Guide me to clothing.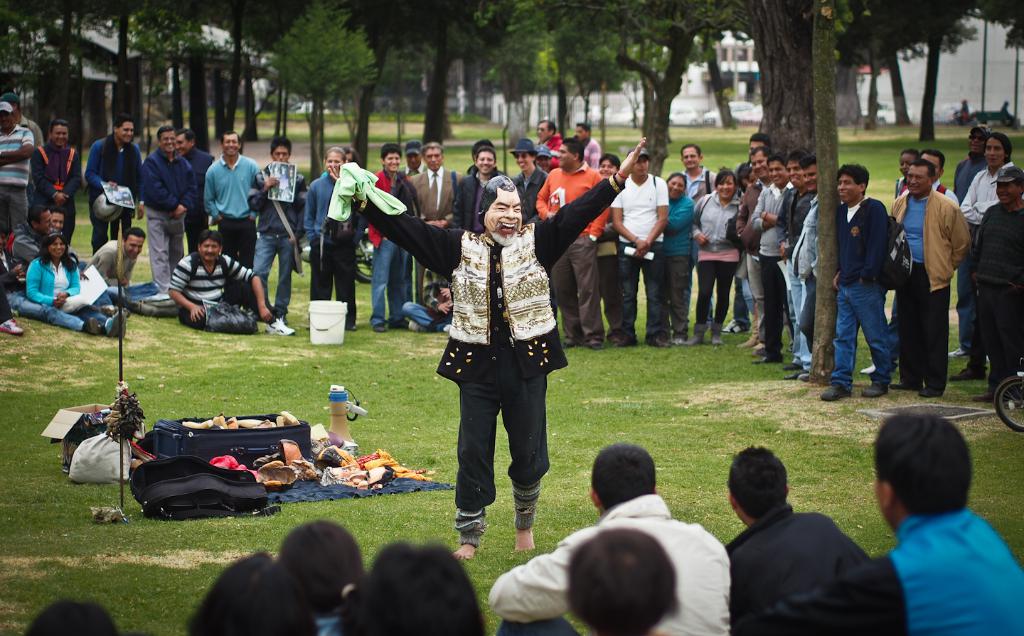
Guidance: bbox=(39, 131, 85, 187).
